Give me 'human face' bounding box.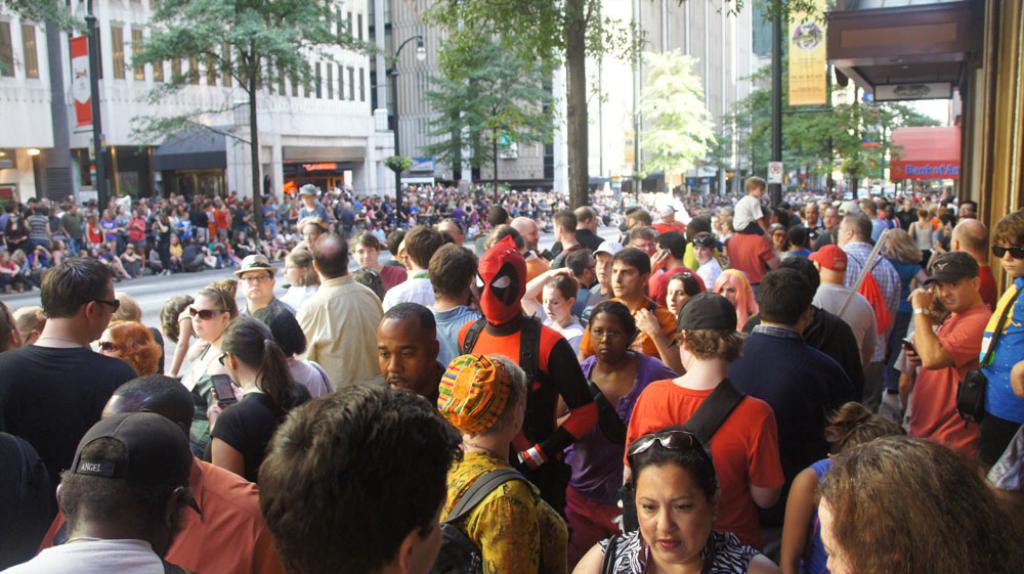
BBox(244, 272, 271, 302).
